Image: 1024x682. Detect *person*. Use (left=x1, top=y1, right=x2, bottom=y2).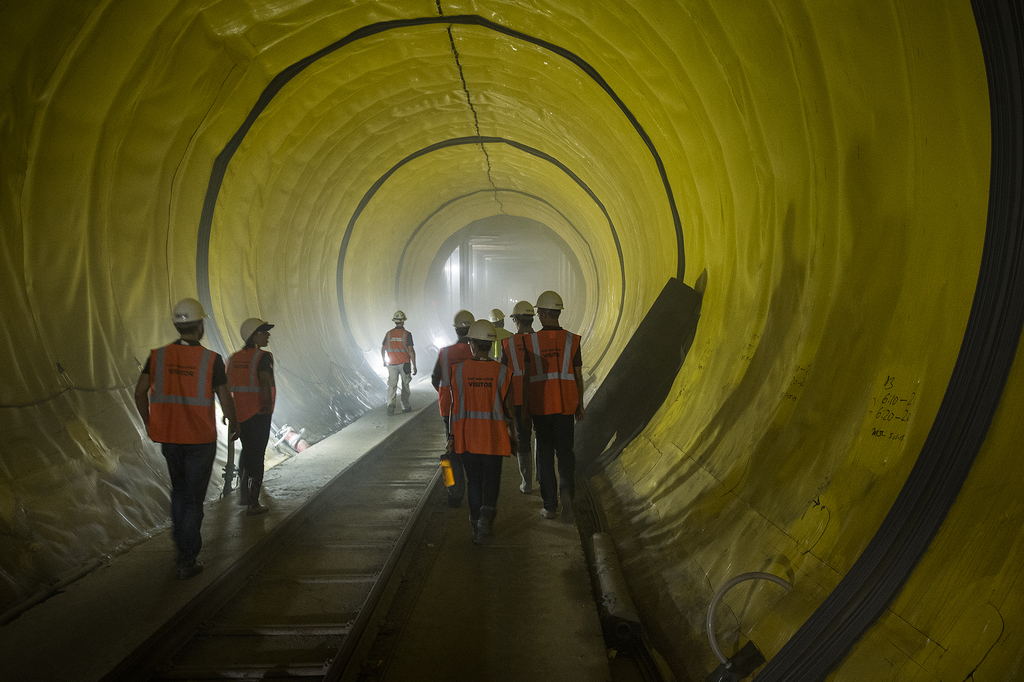
(left=378, top=309, right=413, bottom=412).
